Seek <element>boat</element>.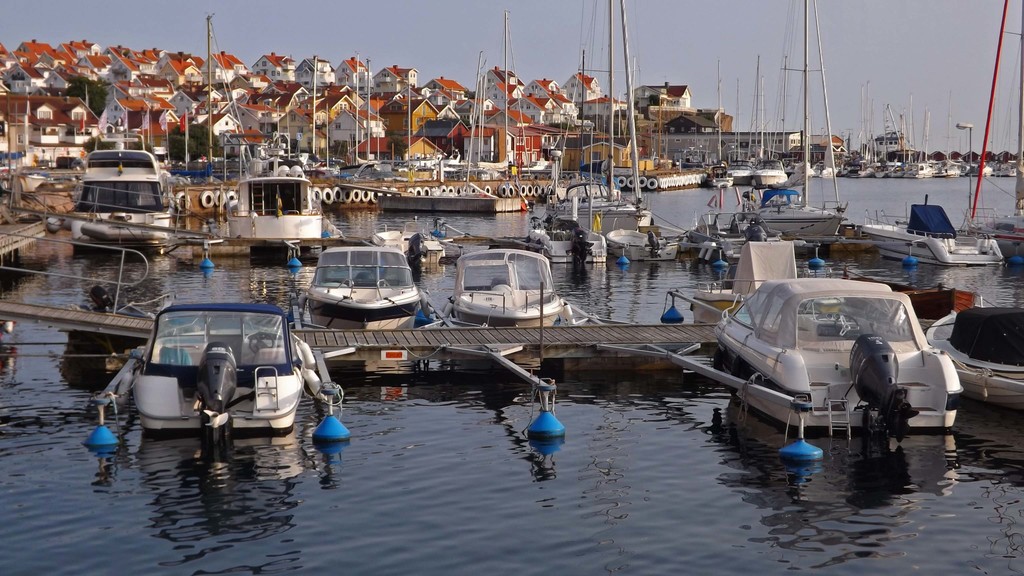
Rect(603, 229, 680, 264).
